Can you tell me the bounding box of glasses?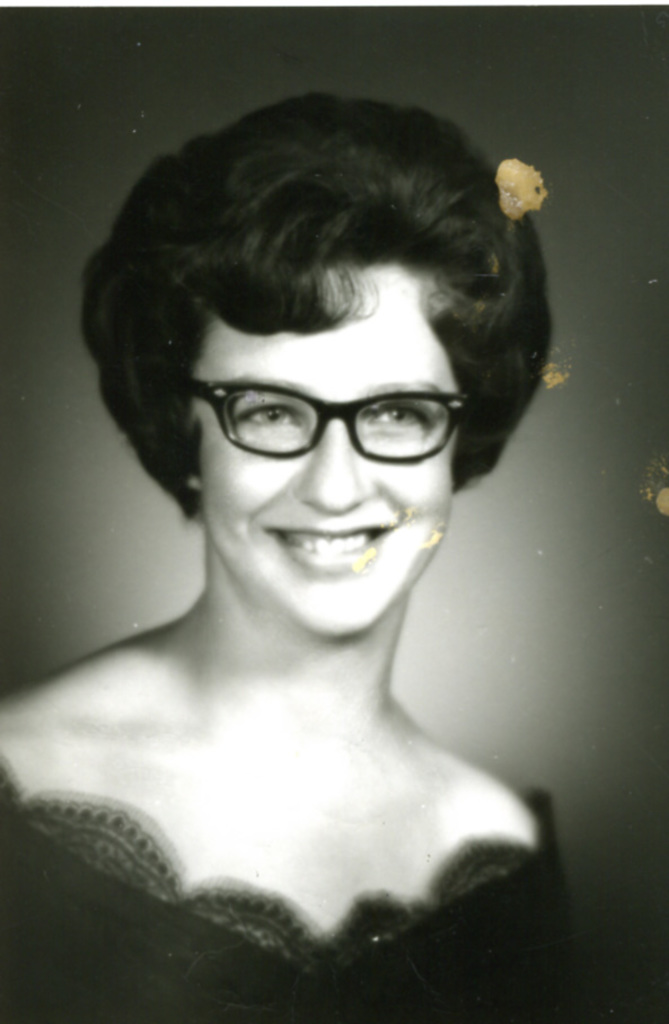
{"x1": 165, "y1": 355, "x2": 481, "y2": 471}.
